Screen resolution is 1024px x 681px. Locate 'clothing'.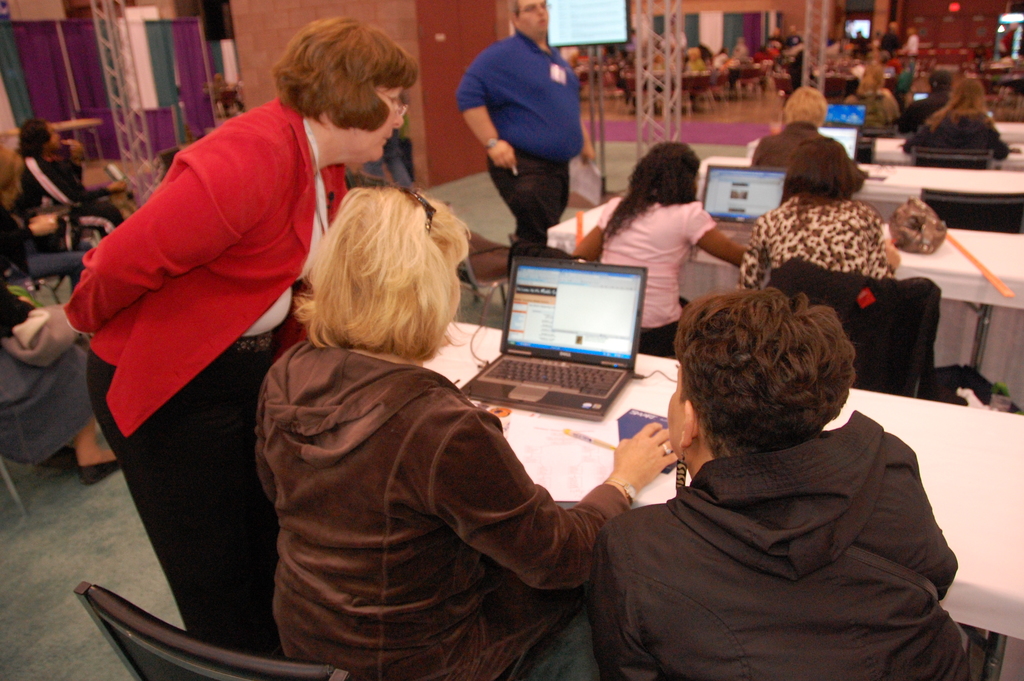
[x1=253, y1=342, x2=626, y2=680].
